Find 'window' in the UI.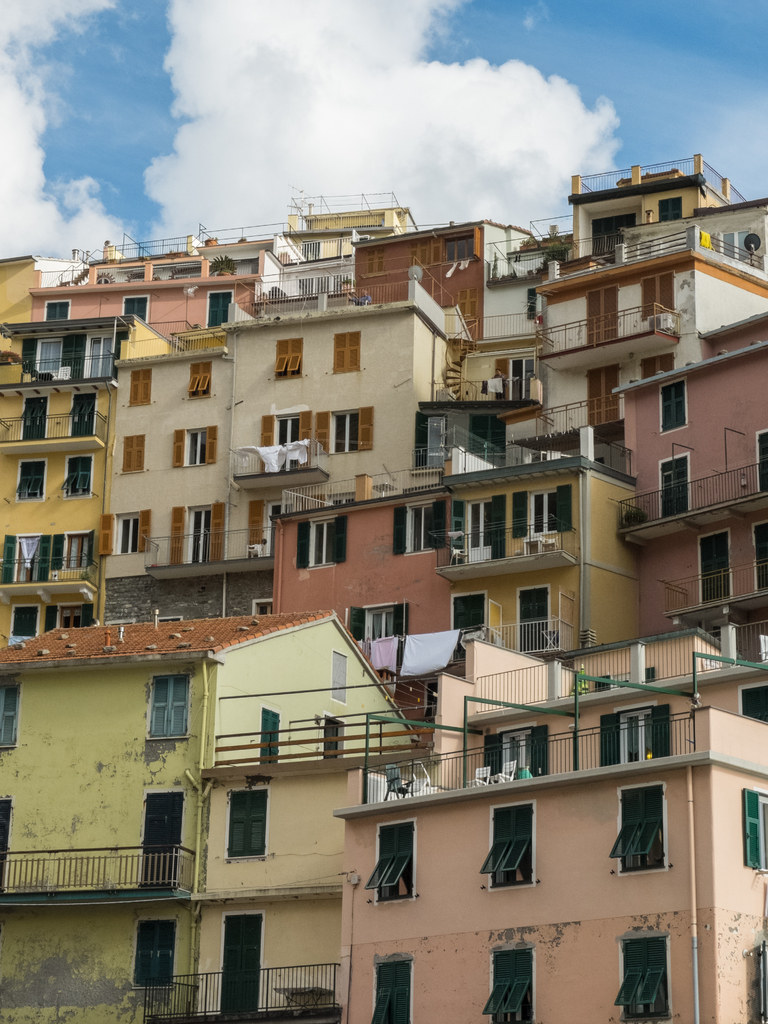
UI element at select_region(407, 239, 428, 264).
